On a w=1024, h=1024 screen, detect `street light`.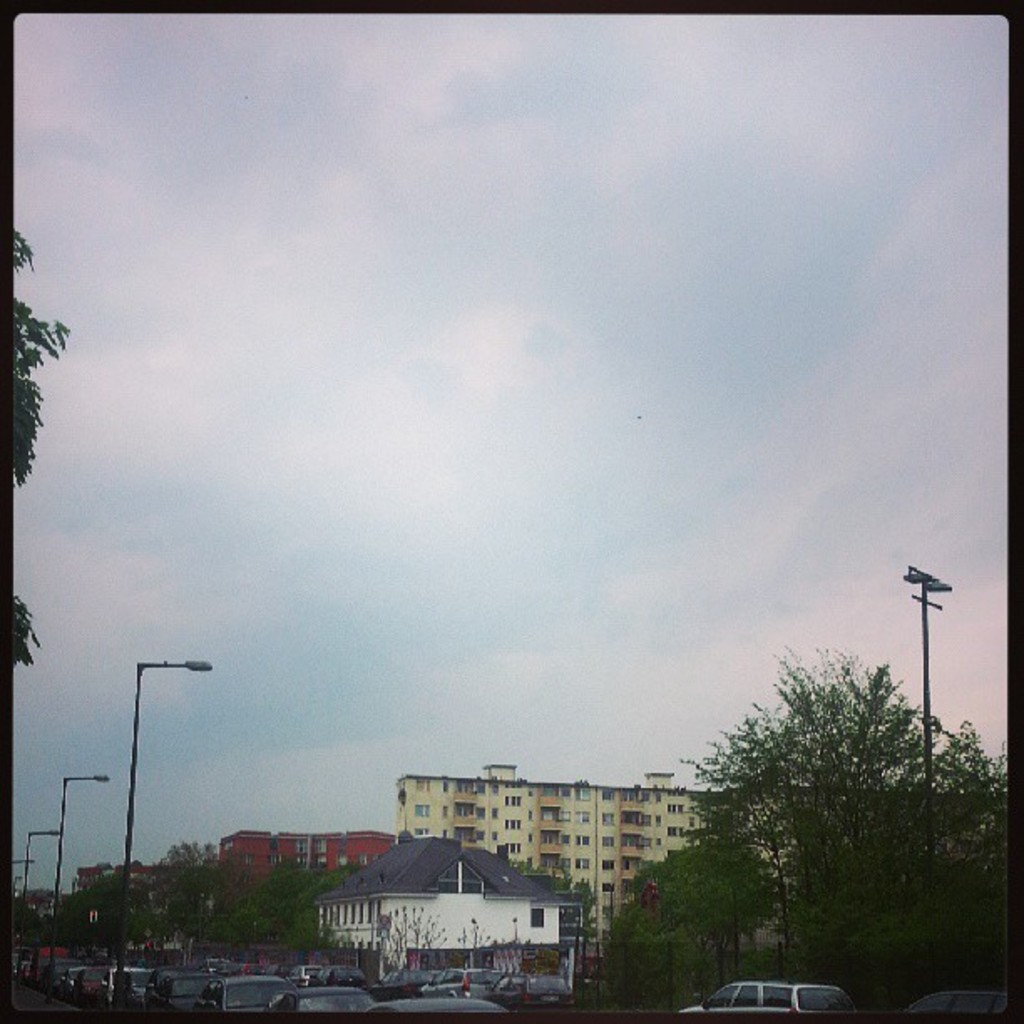
select_region(13, 873, 20, 902).
